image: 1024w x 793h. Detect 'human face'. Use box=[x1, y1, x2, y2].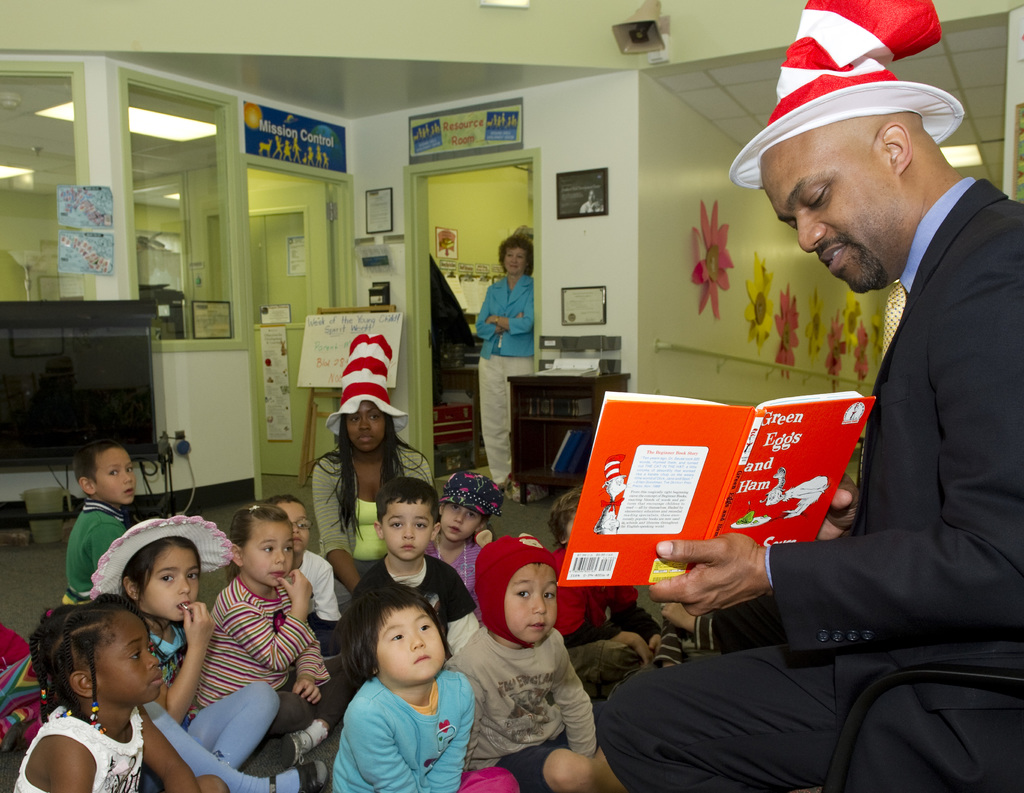
box=[440, 497, 479, 543].
